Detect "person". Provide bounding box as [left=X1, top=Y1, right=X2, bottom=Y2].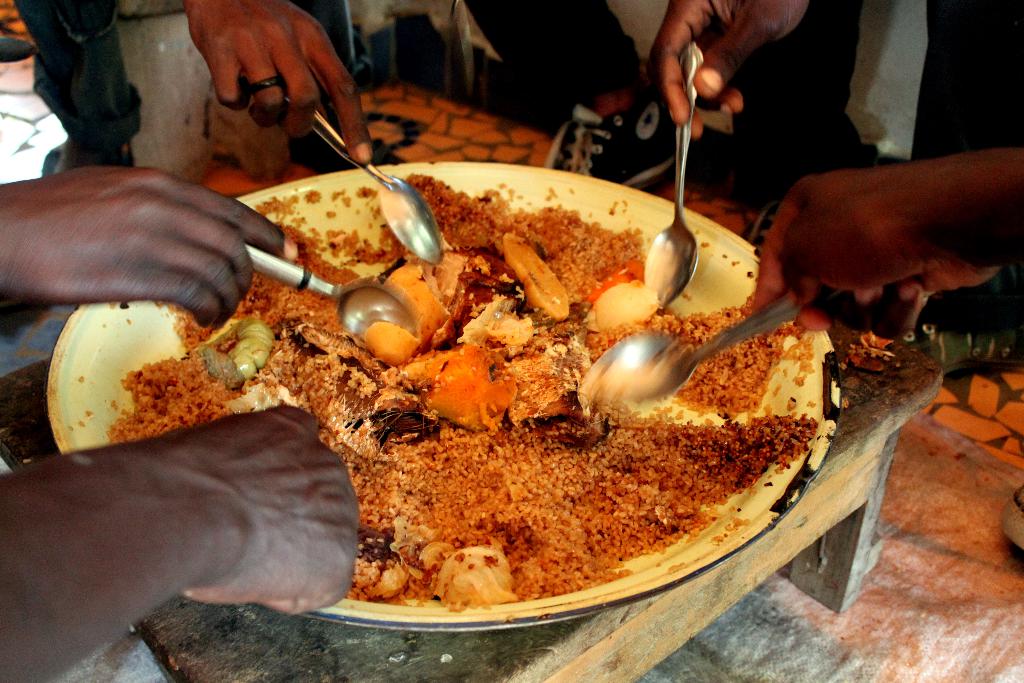
[left=130, top=0, right=399, bottom=180].
